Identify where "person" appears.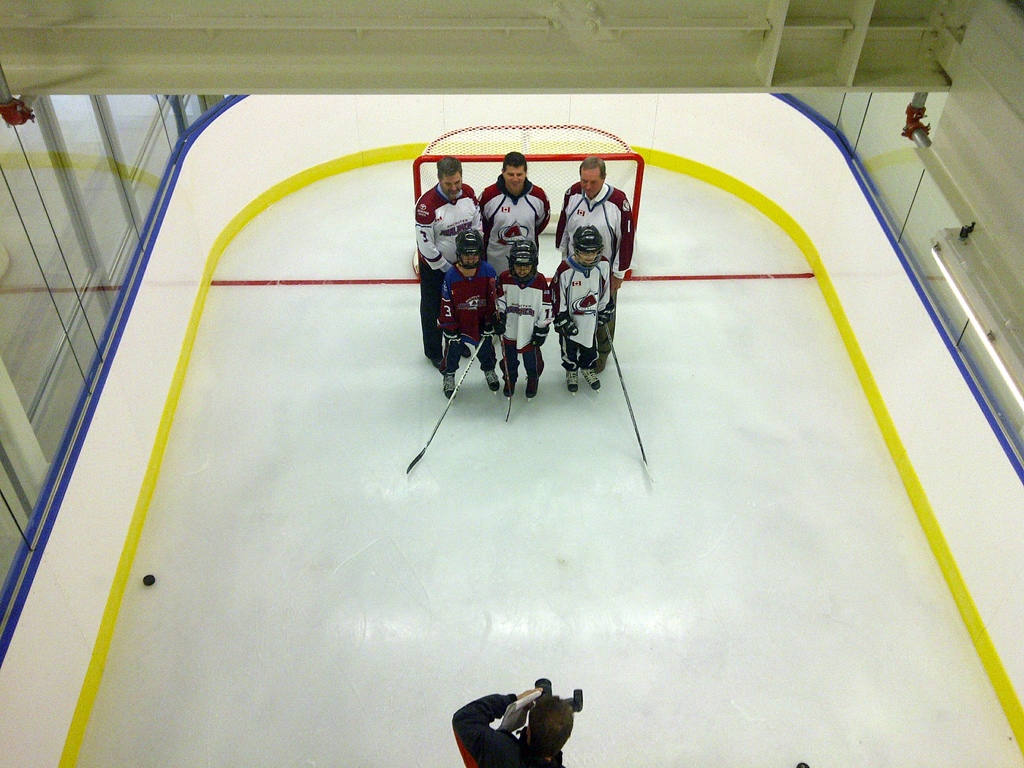
Appears at left=414, top=149, right=492, bottom=357.
